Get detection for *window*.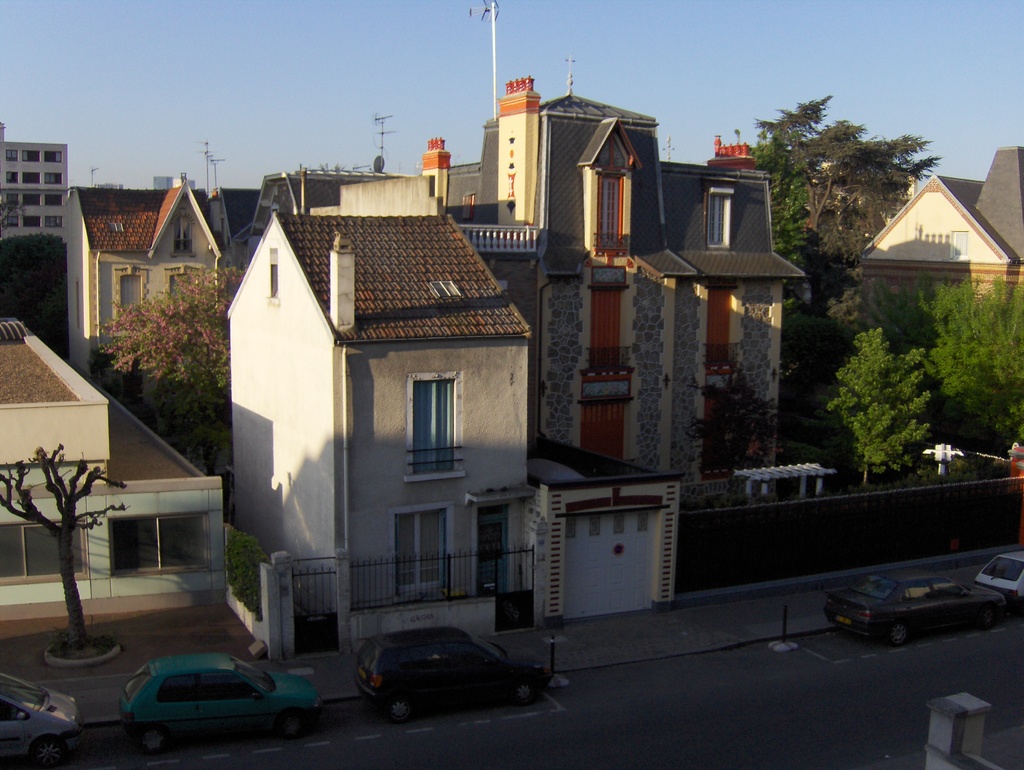
Detection: x1=44, y1=214, x2=63, y2=227.
